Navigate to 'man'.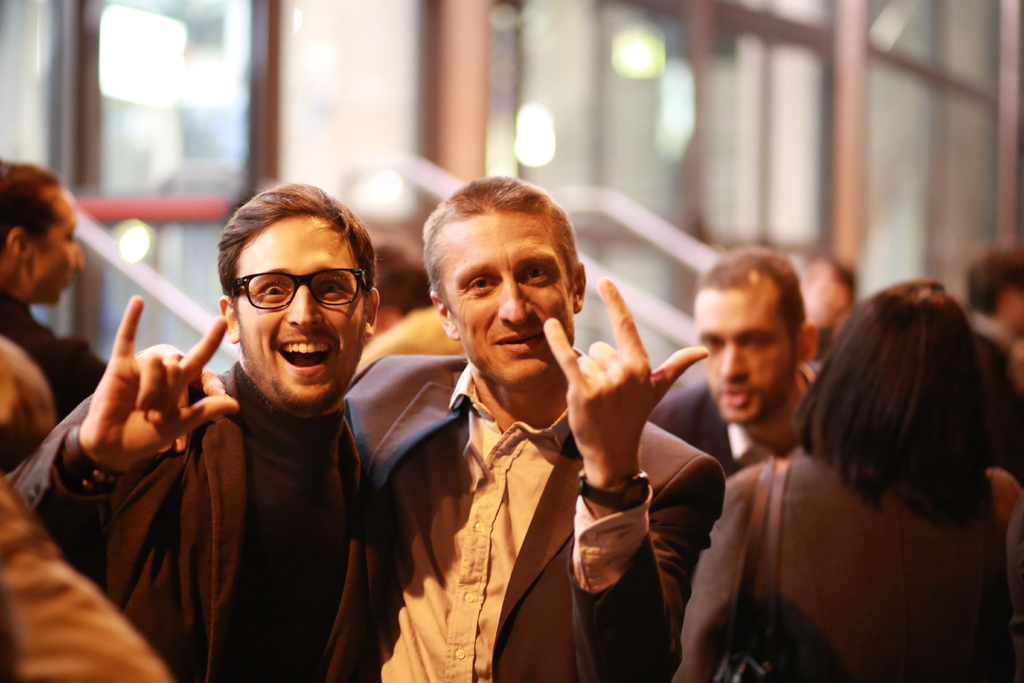
Navigation target: [335,176,724,682].
